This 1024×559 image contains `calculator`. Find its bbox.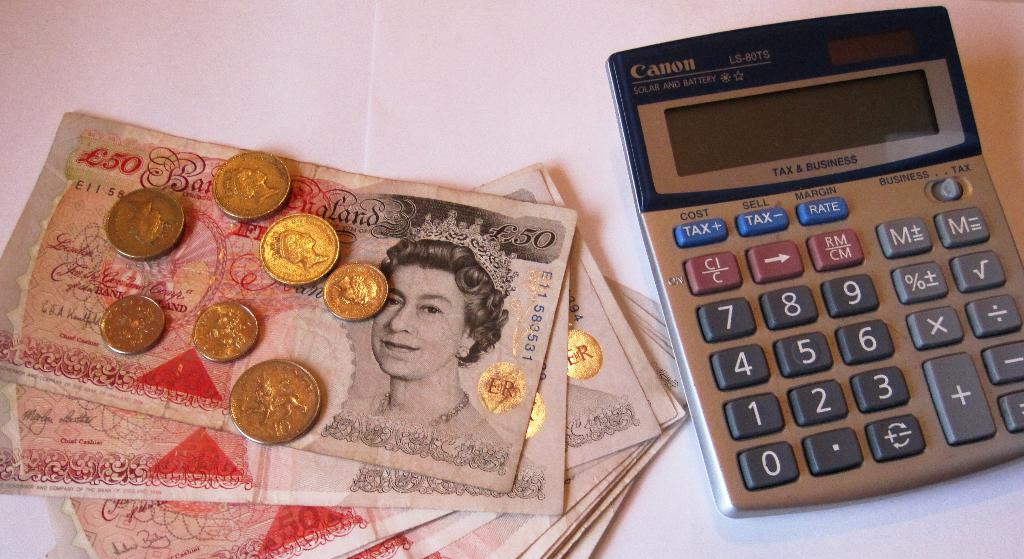
<region>605, 5, 1023, 520</region>.
